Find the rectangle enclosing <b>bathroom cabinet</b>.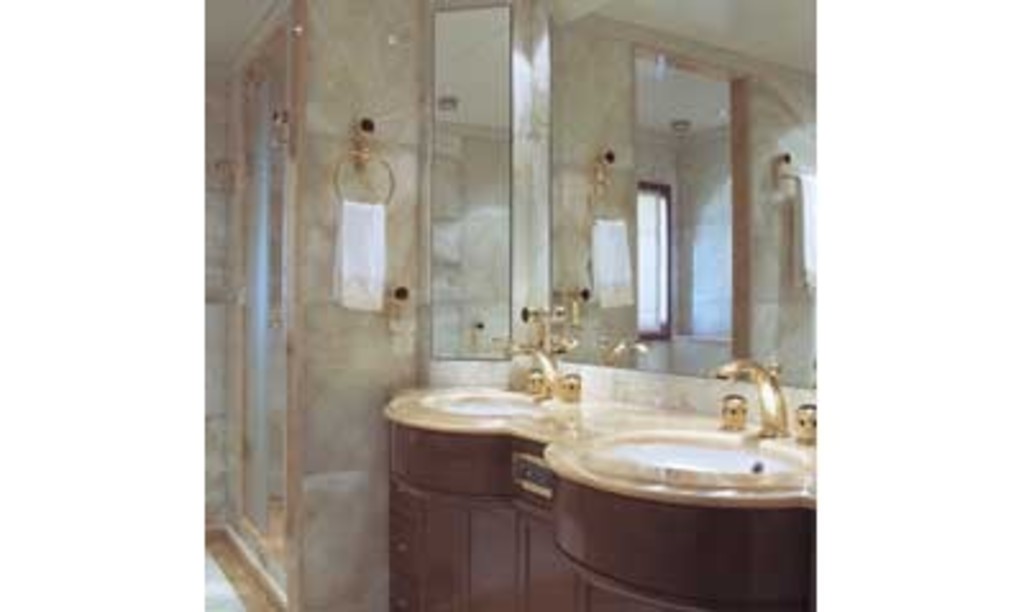
left=381, top=402, right=837, bottom=609.
